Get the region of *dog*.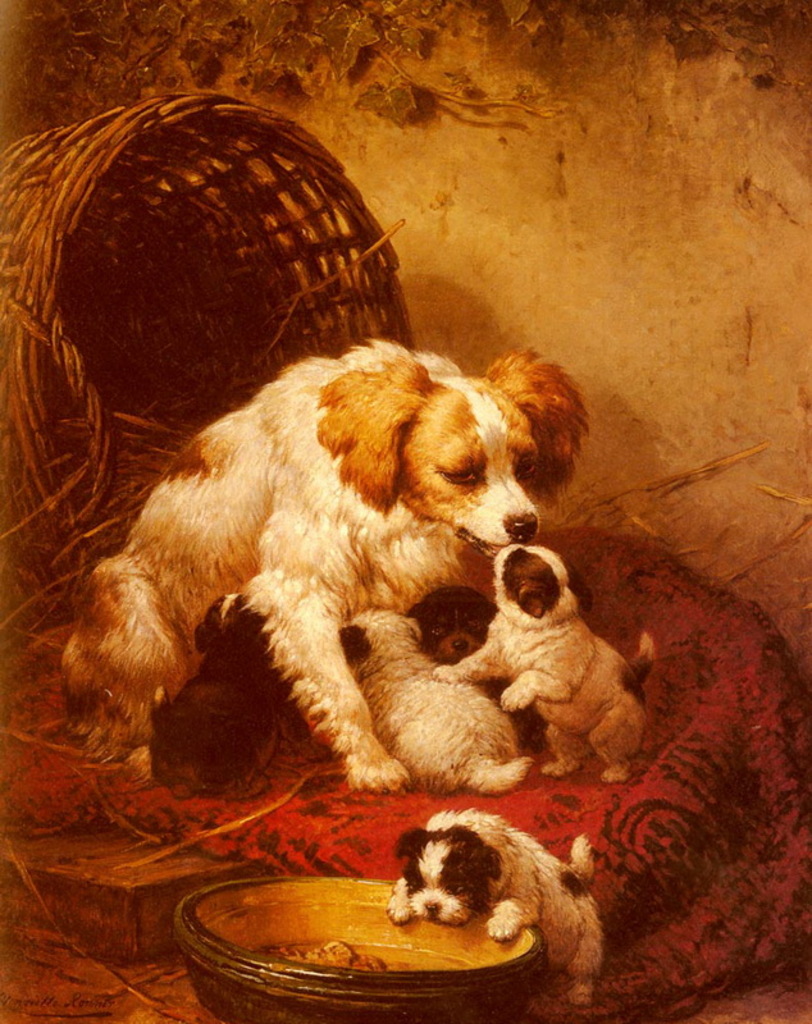
box(387, 809, 608, 1010).
